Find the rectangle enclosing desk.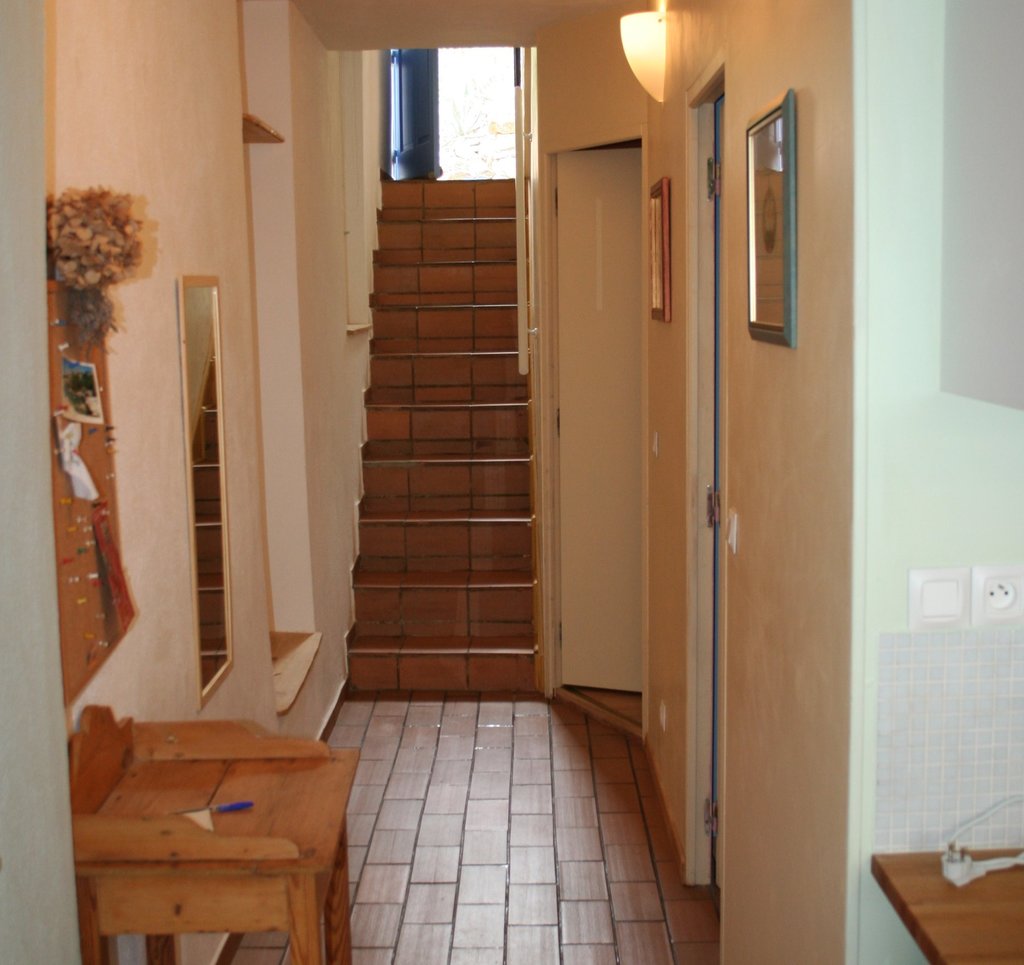
bbox=(56, 699, 373, 957).
